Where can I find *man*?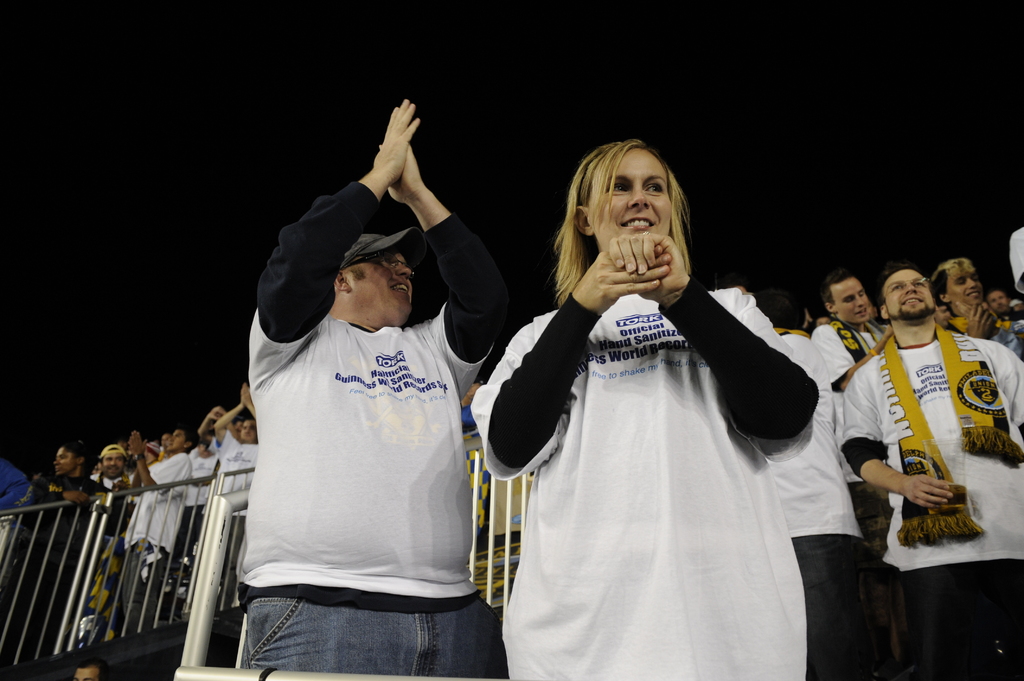
You can find it at locate(840, 267, 1023, 670).
